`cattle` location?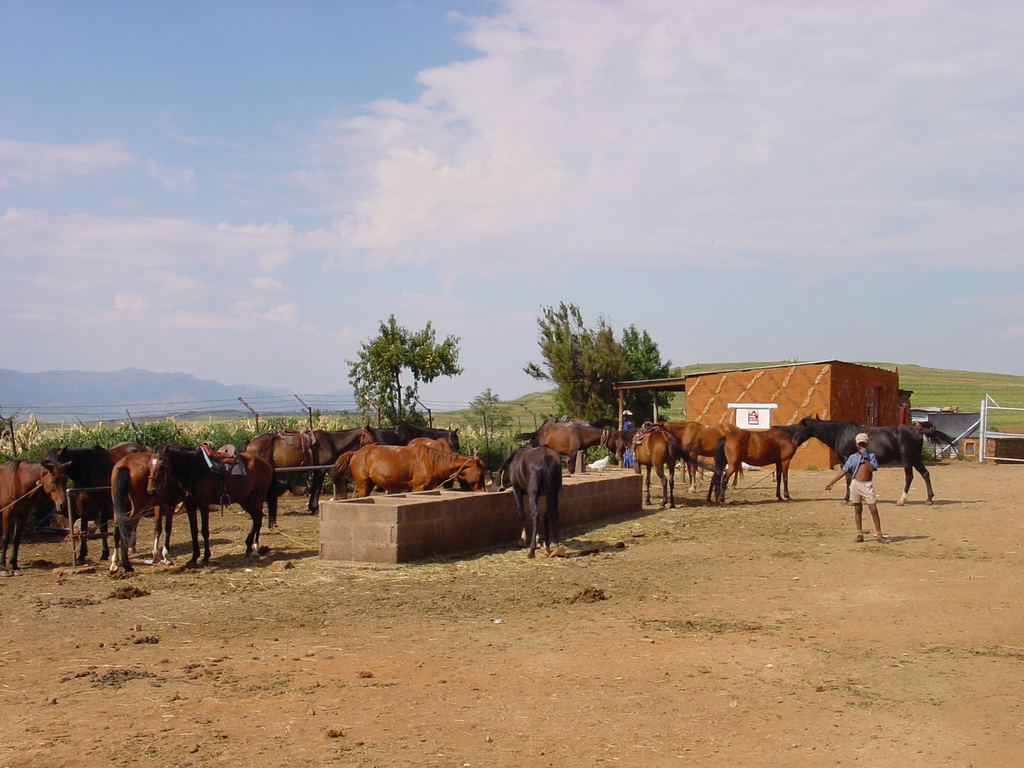
x1=337 y1=426 x2=496 y2=515
